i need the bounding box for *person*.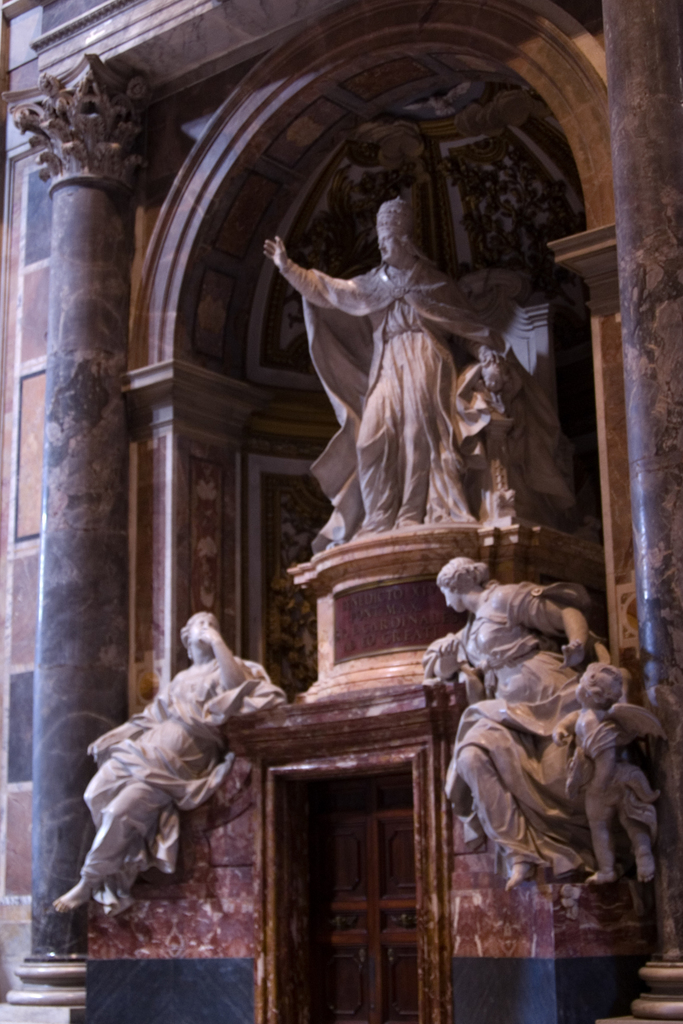
Here it is: (x1=42, y1=612, x2=275, y2=916).
